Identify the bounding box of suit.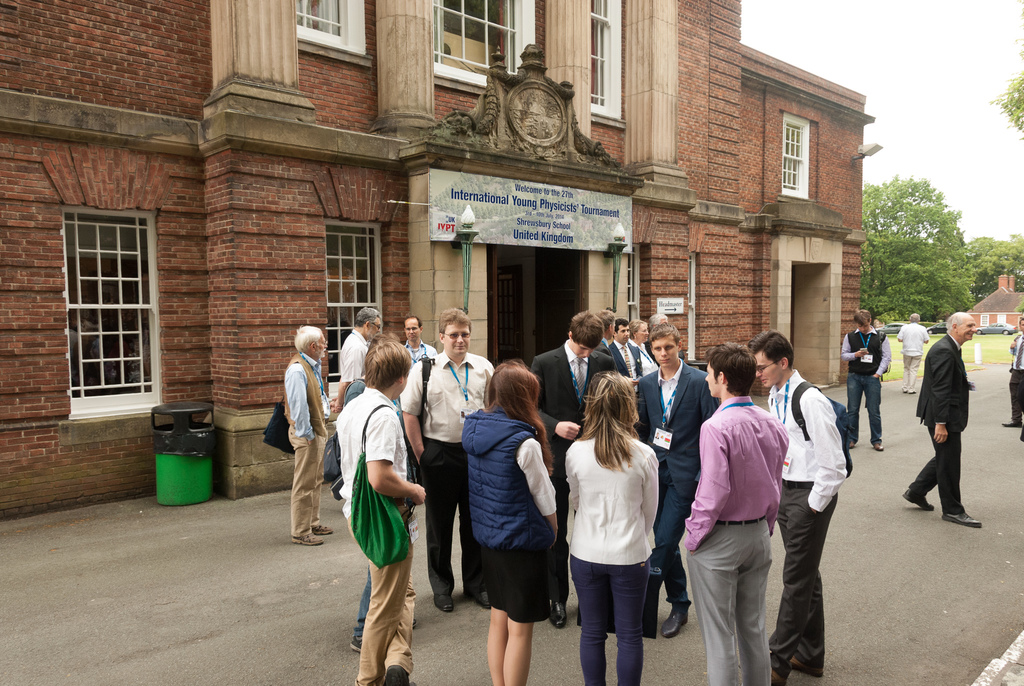
box=[919, 342, 987, 527].
